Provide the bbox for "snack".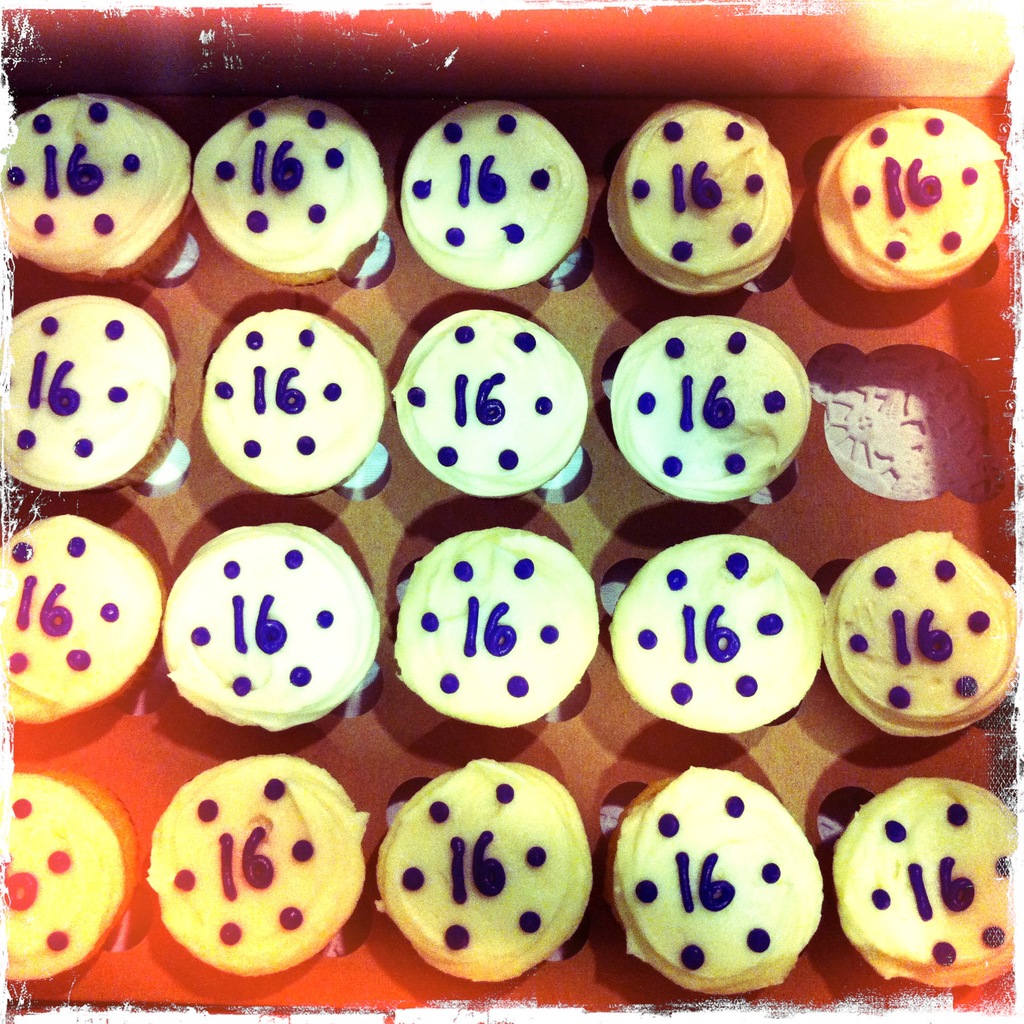
(828,774,1012,996).
